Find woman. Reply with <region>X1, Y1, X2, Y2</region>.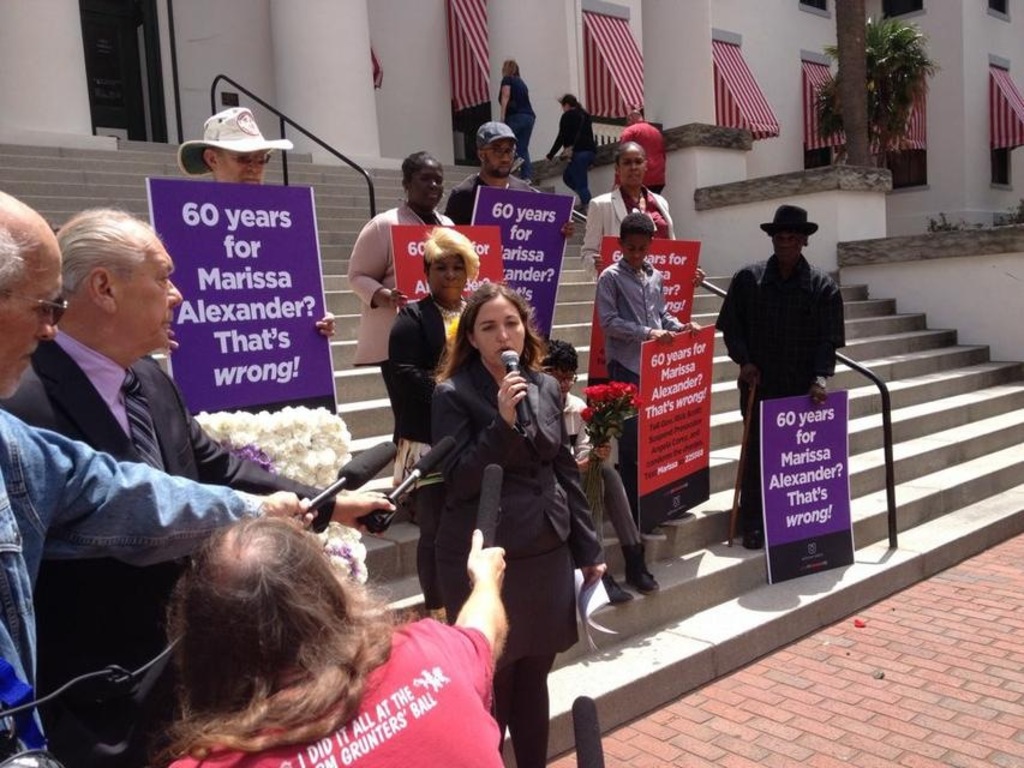
<region>382, 223, 489, 523</region>.
